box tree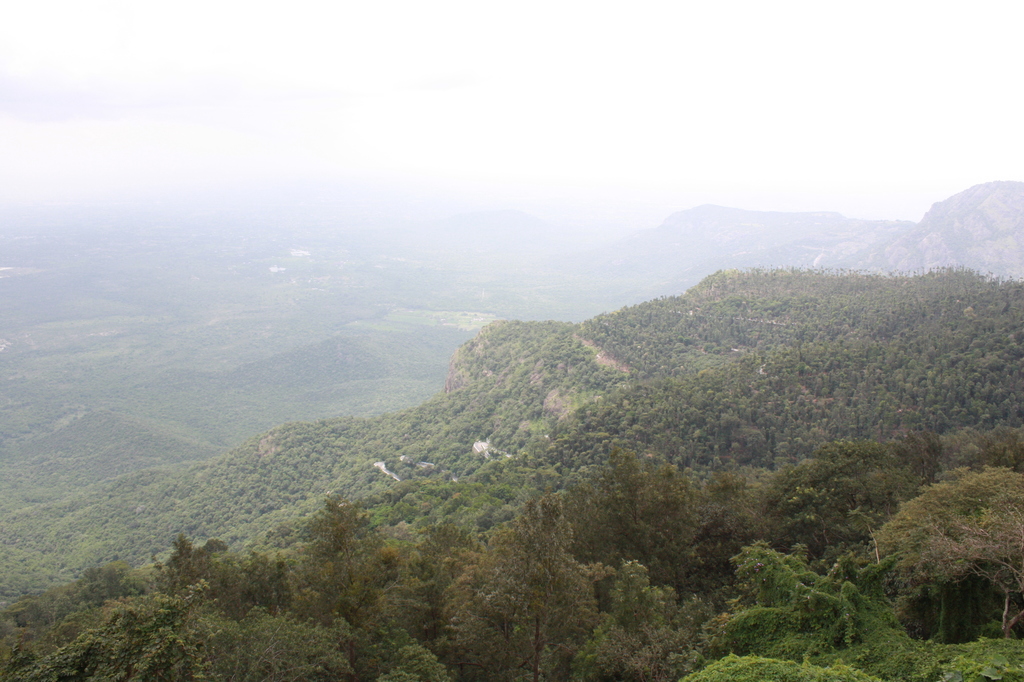
<bbox>871, 426, 1010, 635</bbox>
